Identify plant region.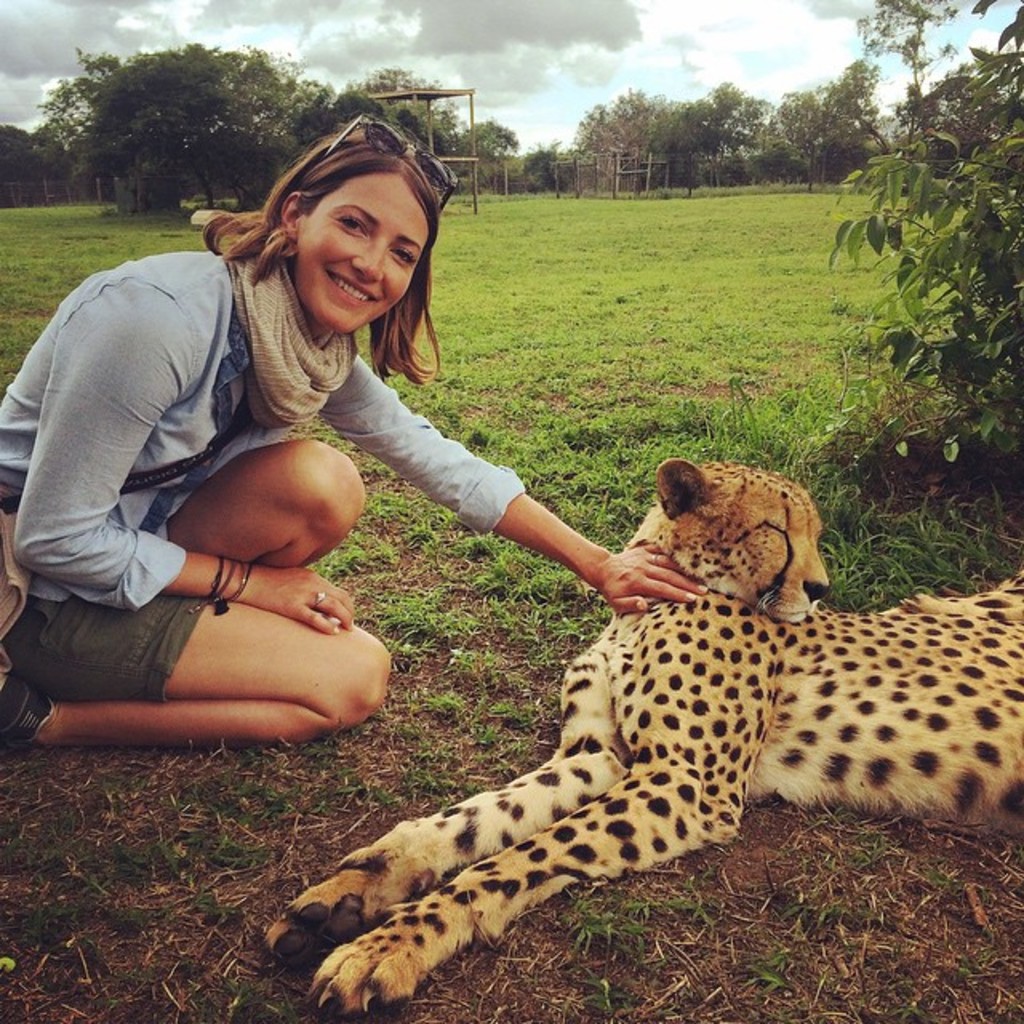
Region: <region>826, 0, 1022, 475</region>.
